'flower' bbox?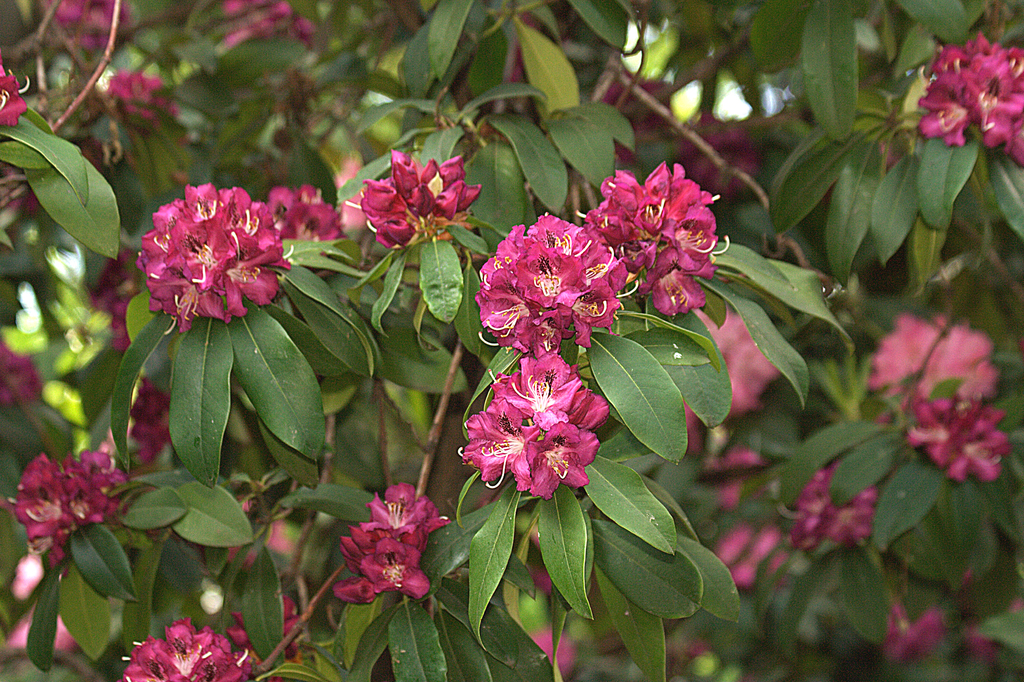
x1=140, y1=181, x2=289, y2=343
